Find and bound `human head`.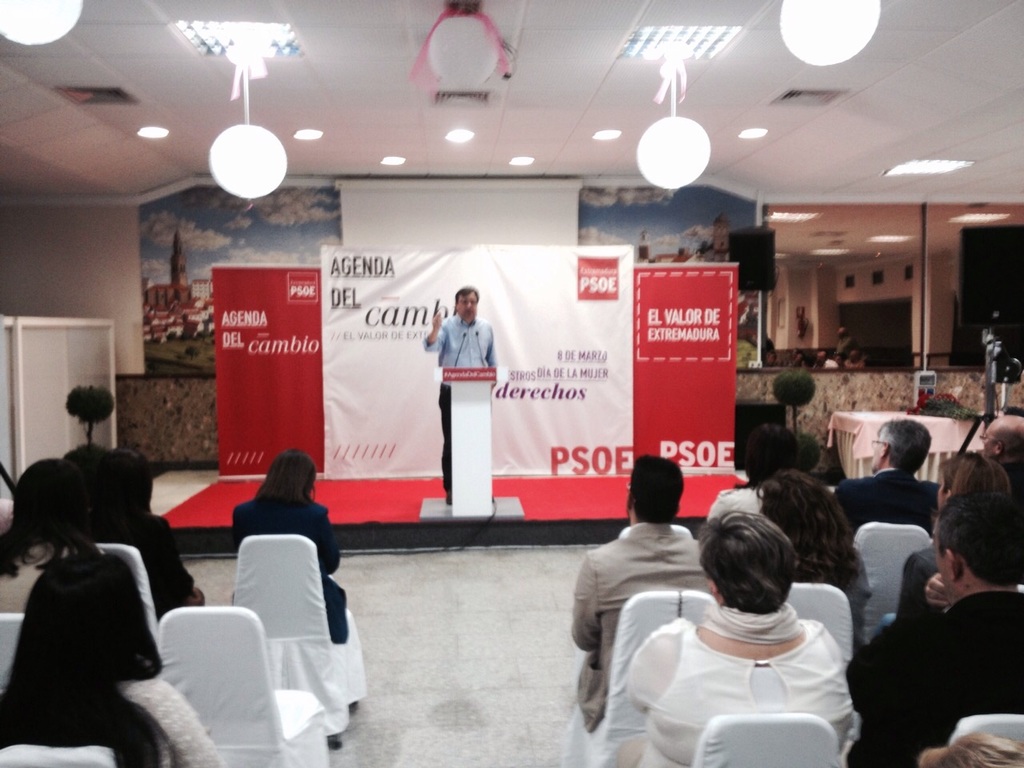
Bound: rect(738, 426, 807, 479).
